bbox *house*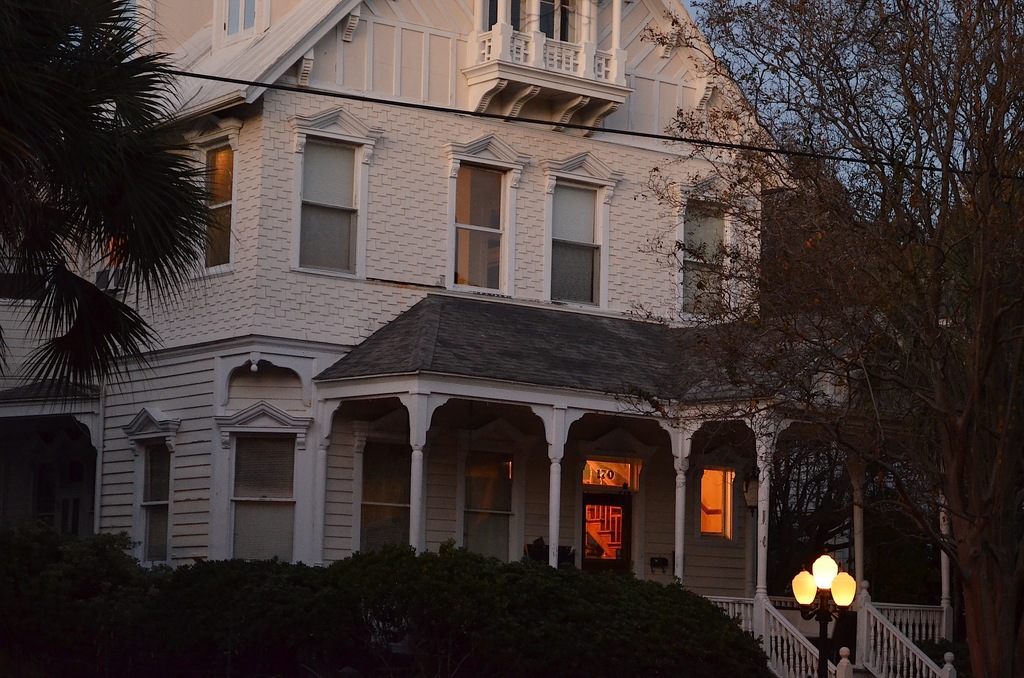
bbox(3, 0, 950, 677)
